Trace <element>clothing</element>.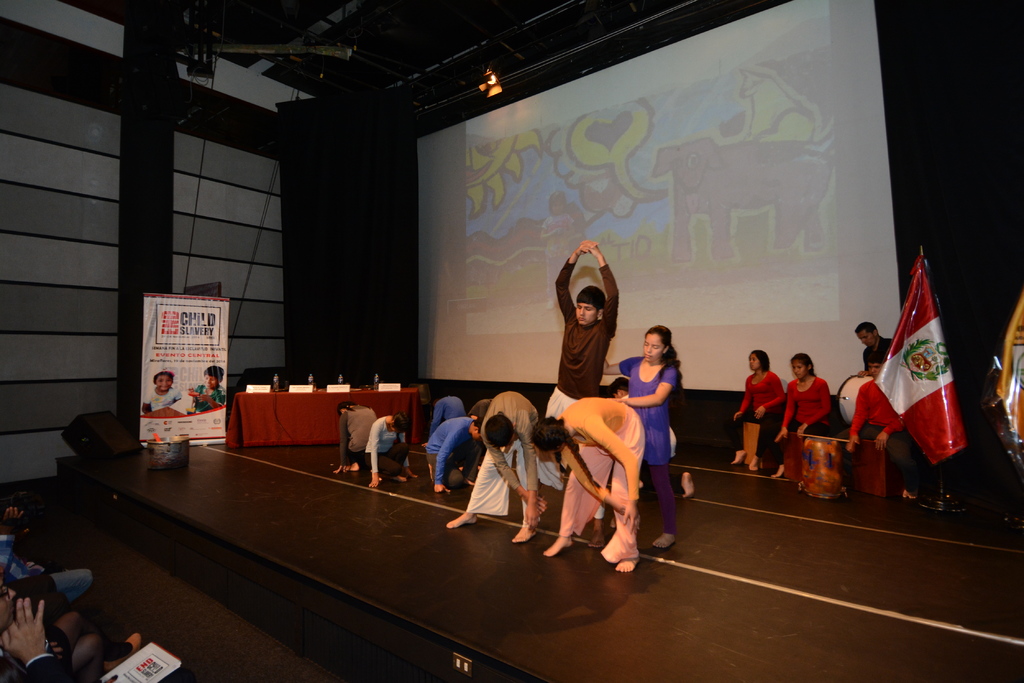
Traced to crop(554, 269, 627, 414).
